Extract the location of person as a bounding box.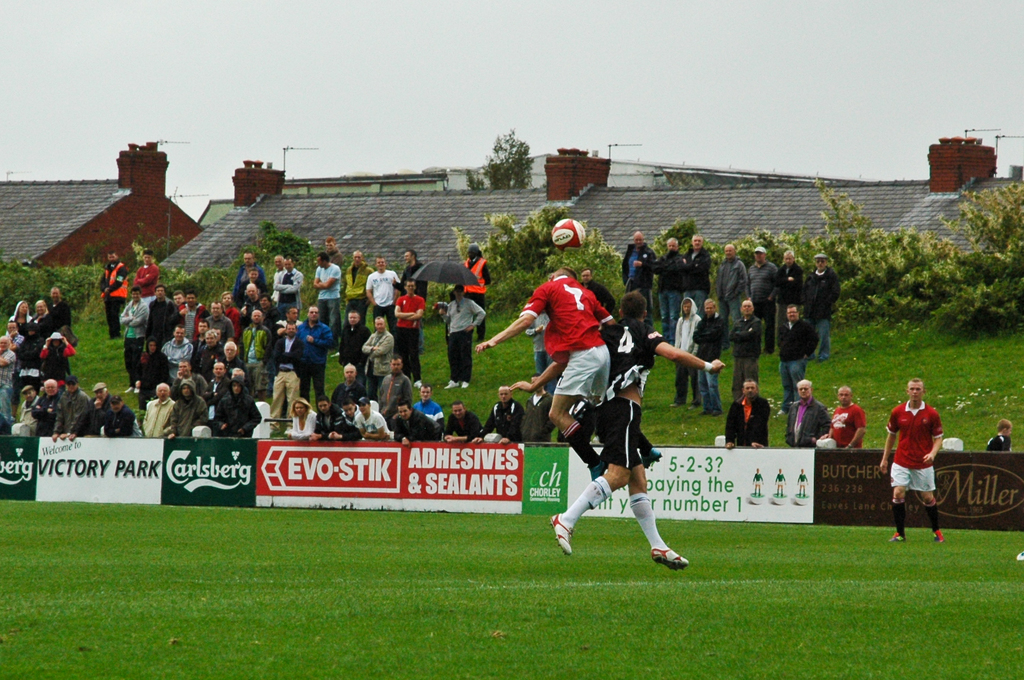
[346, 249, 373, 326].
